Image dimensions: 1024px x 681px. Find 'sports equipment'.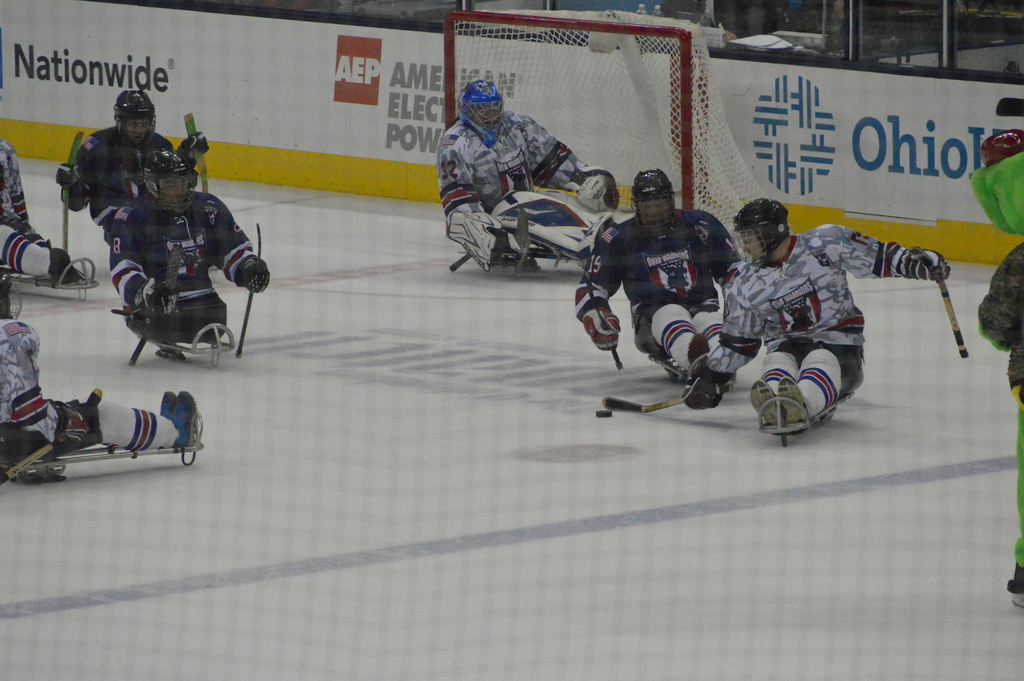
908 247 954 282.
